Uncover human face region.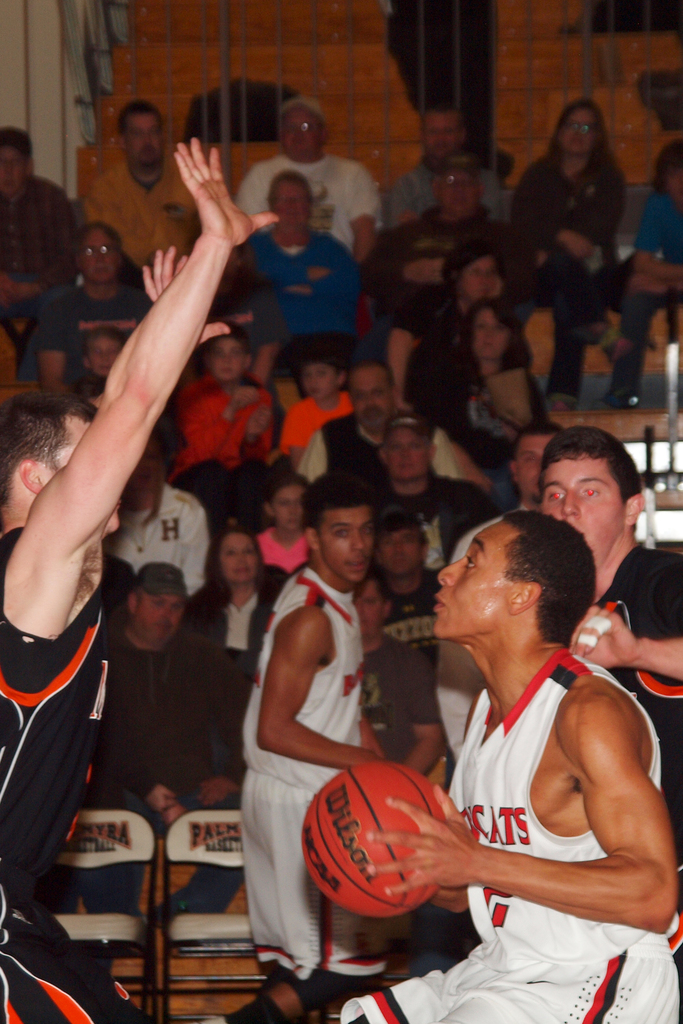
Uncovered: (left=543, top=451, right=621, bottom=559).
